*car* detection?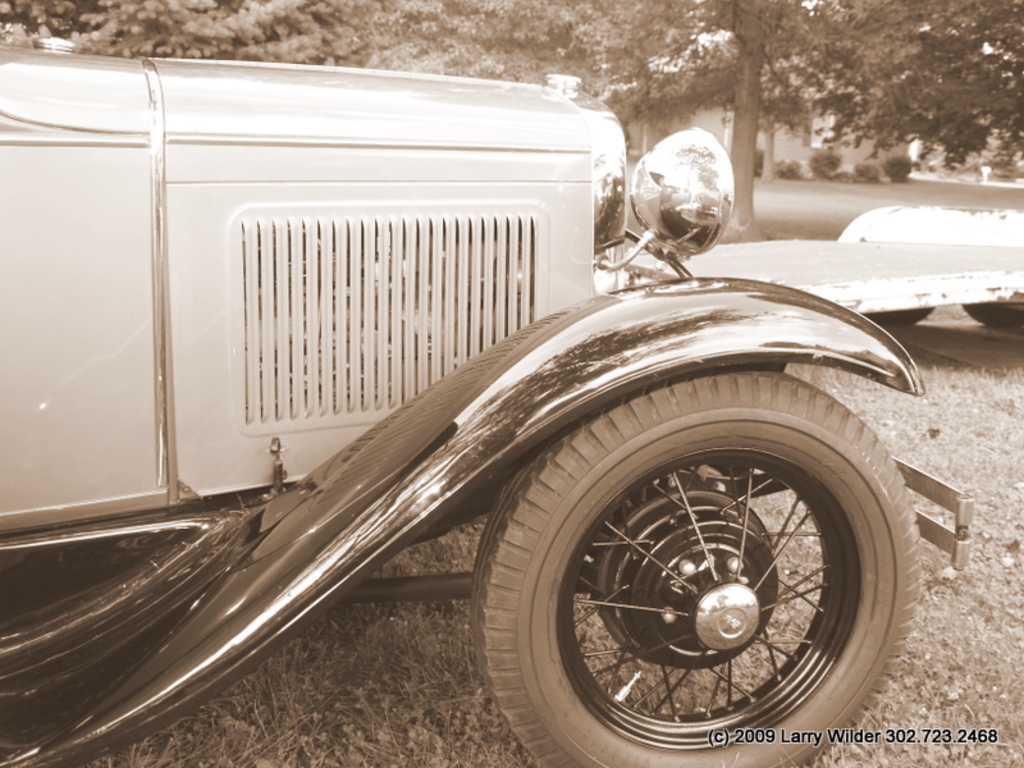
detection(0, 35, 969, 767)
